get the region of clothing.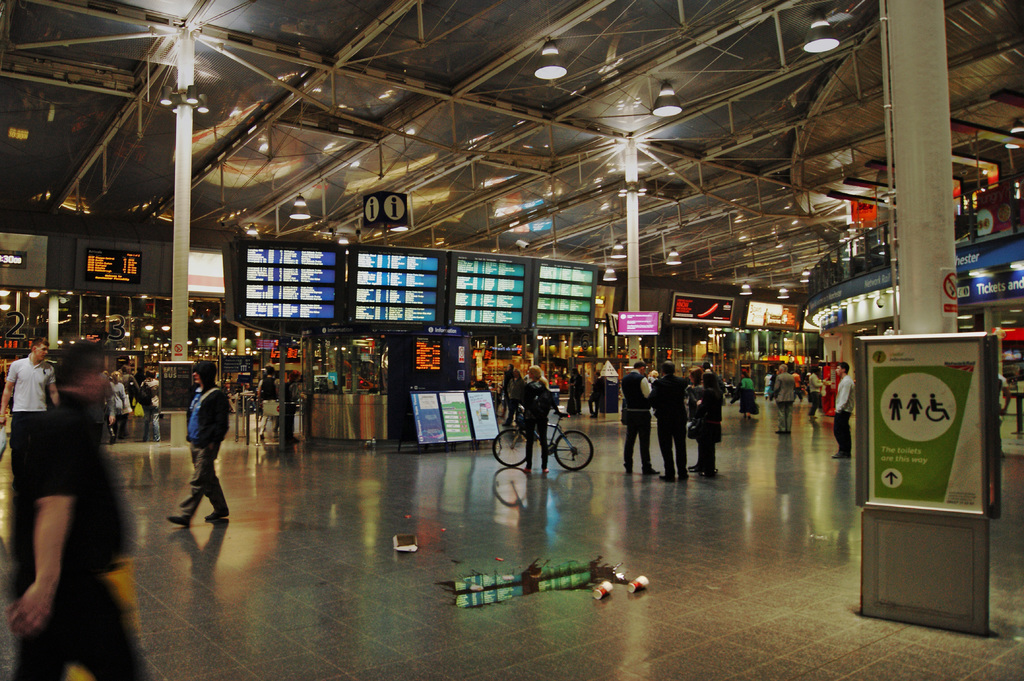
763 373 776 398.
